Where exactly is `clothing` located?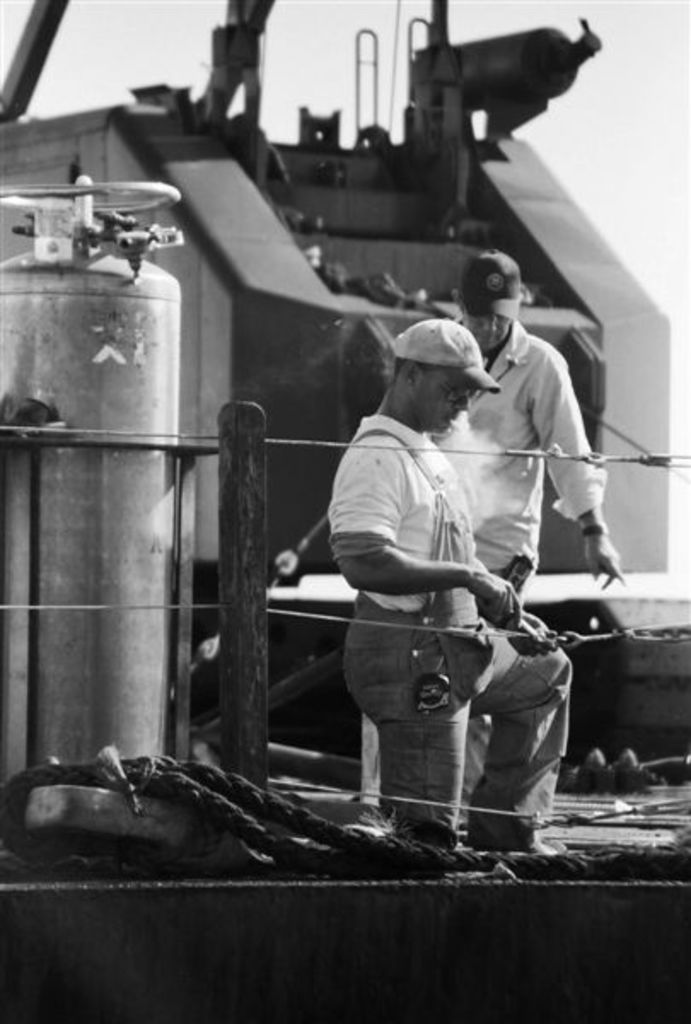
Its bounding box is box=[428, 319, 607, 804].
